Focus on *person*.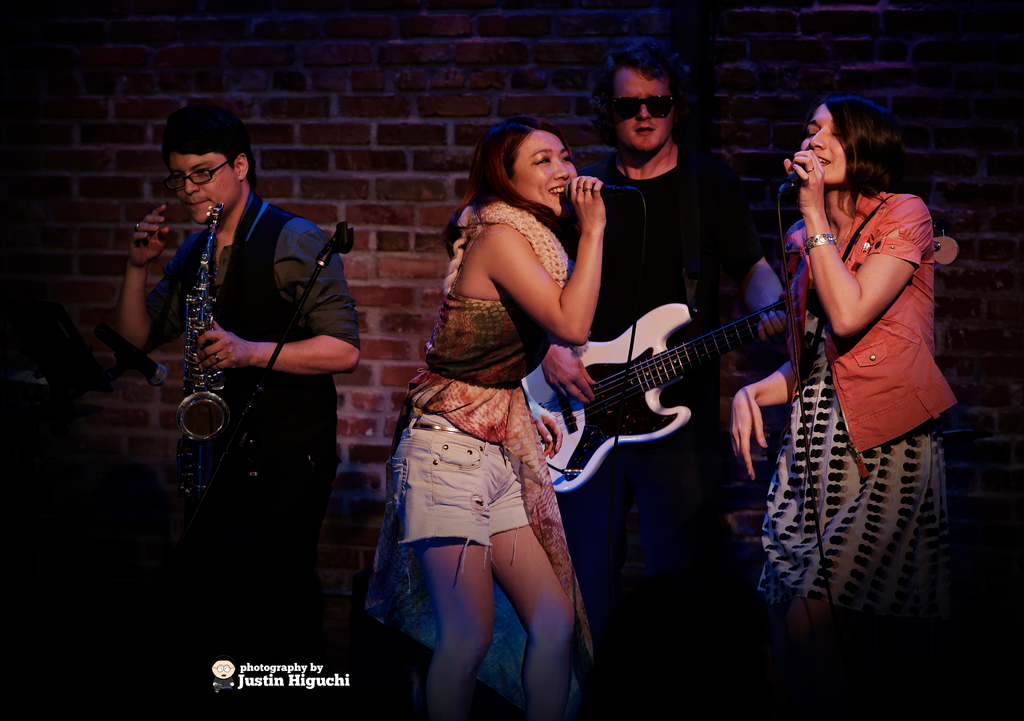
Focused at {"left": 454, "top": 46, "right": 805, "bottom": 661}.
